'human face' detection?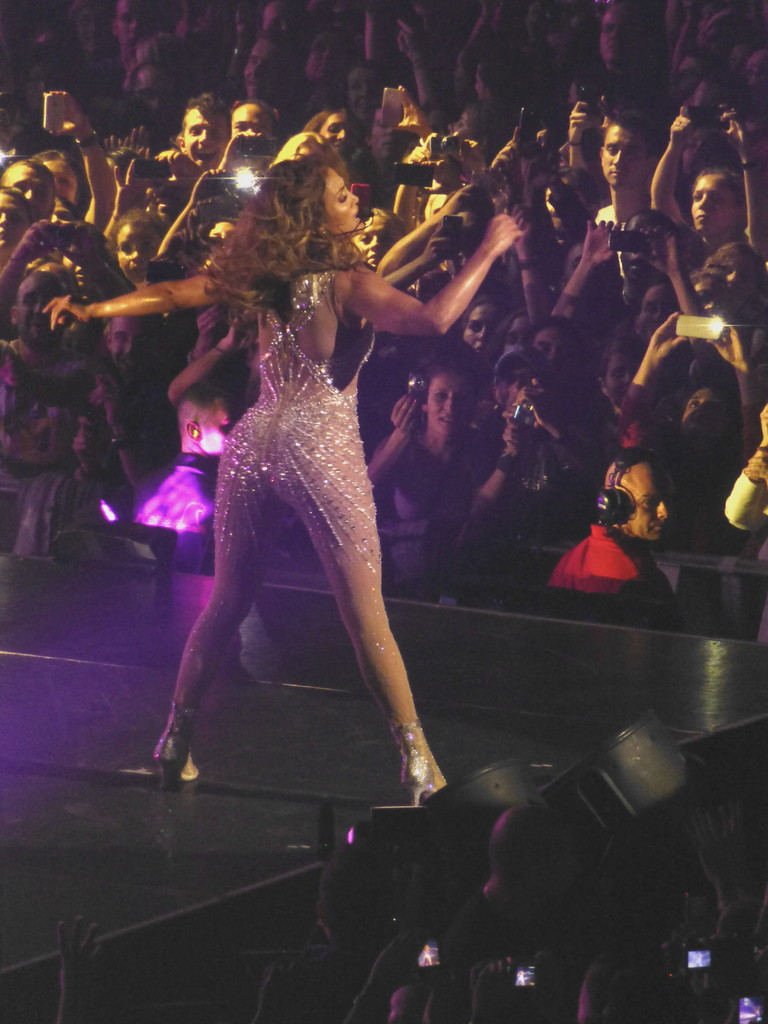
<box>1,159,55,220</box>
